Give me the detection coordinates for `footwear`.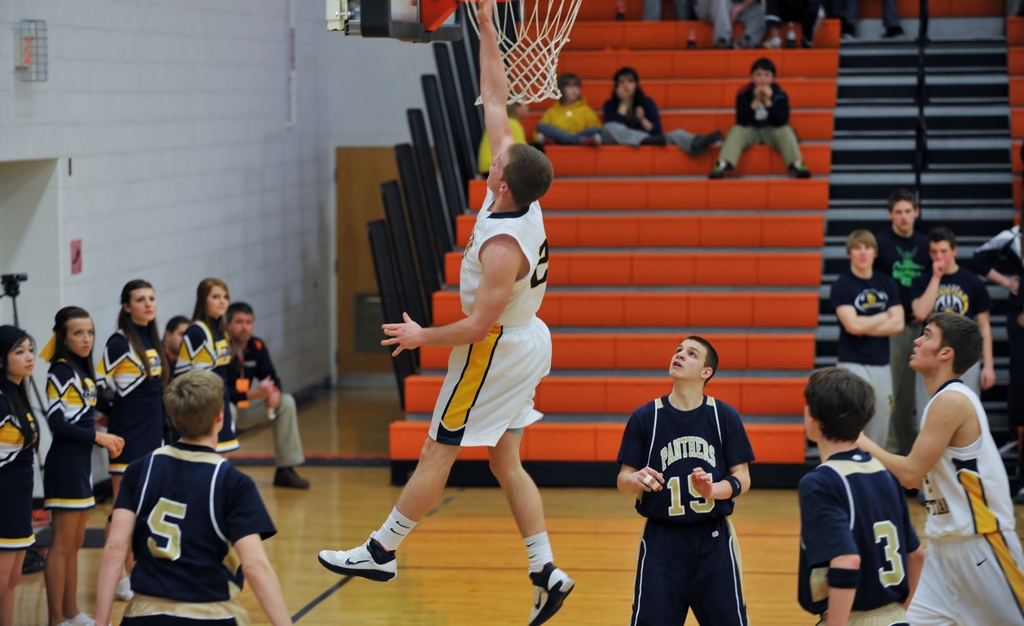
275,472,307,491.
